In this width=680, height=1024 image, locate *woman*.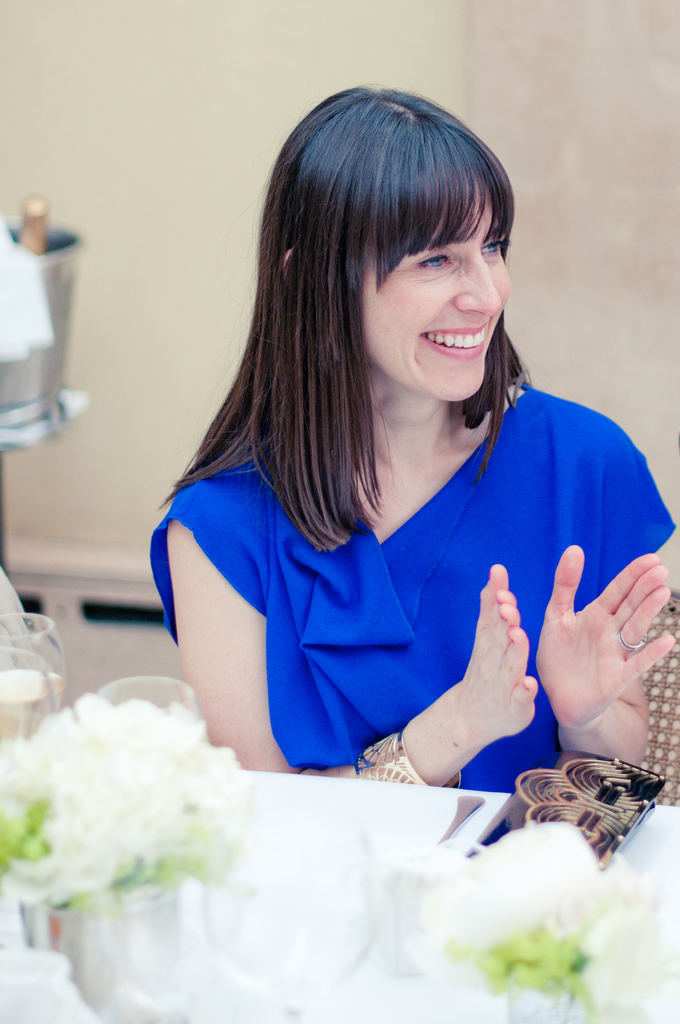
Bounding box: 128, 75, 661, 835.
